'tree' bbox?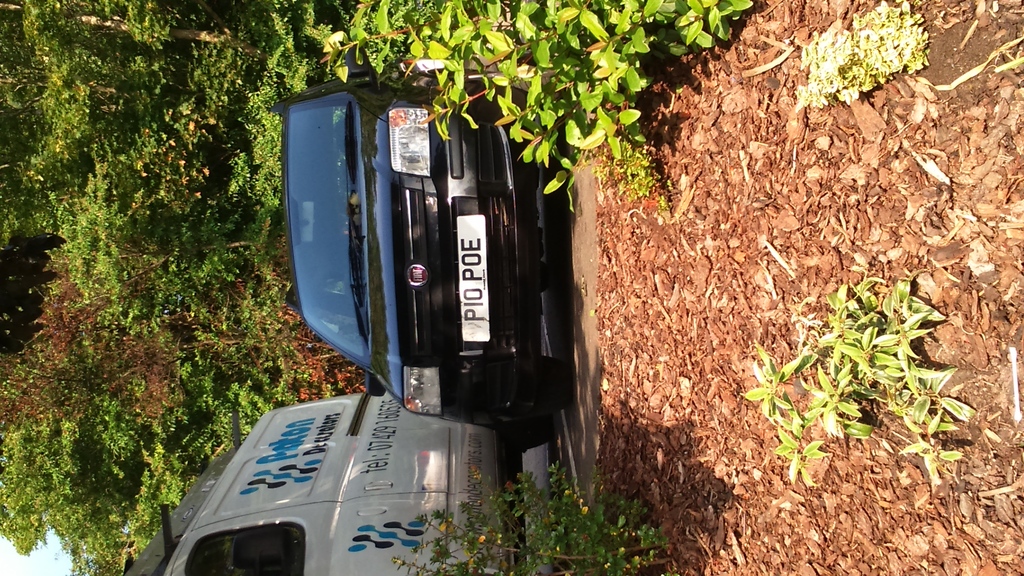
pyautogui.locateOnScreen(0, 412, 76, 564)
